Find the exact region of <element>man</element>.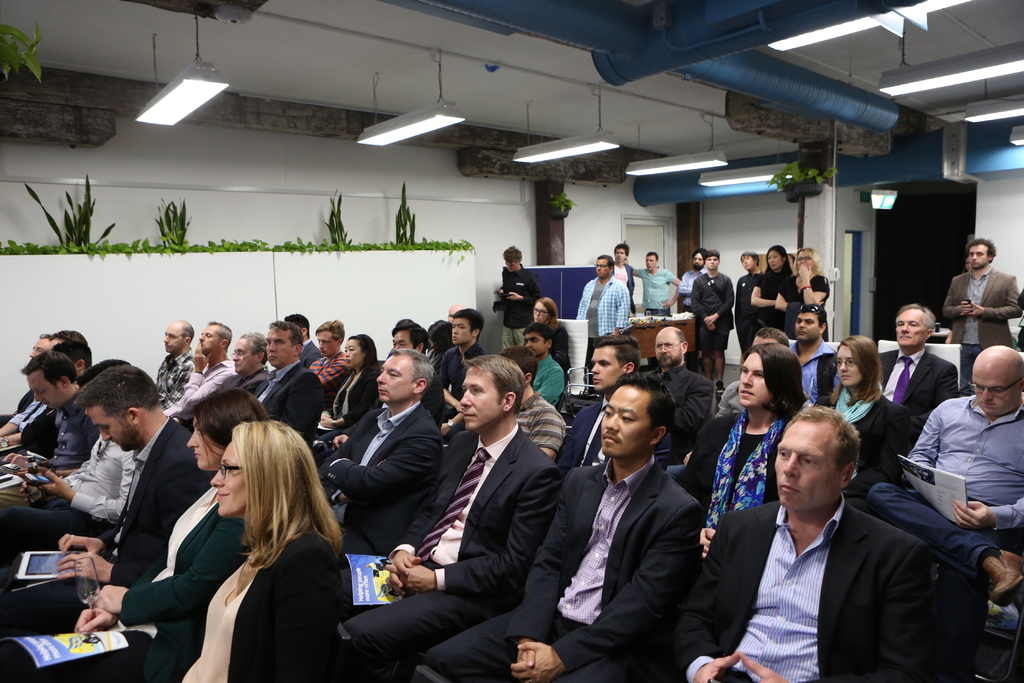
Exact region: Rect(424, 372, 710, 682).
